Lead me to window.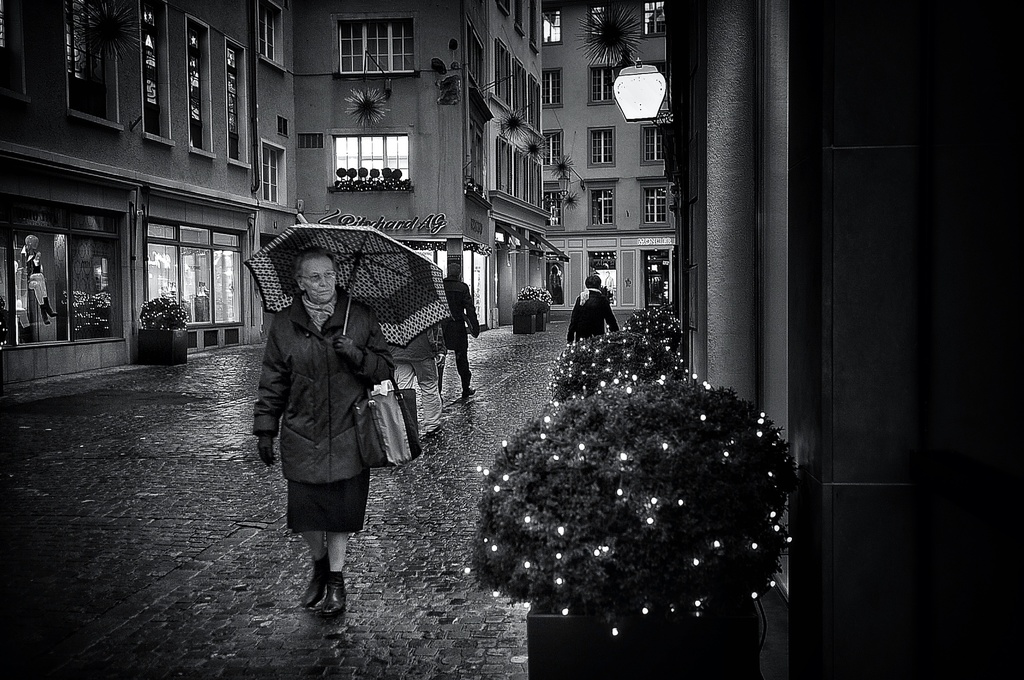
Lead to <bbox>225, 37, 254, 167</bbox>.
